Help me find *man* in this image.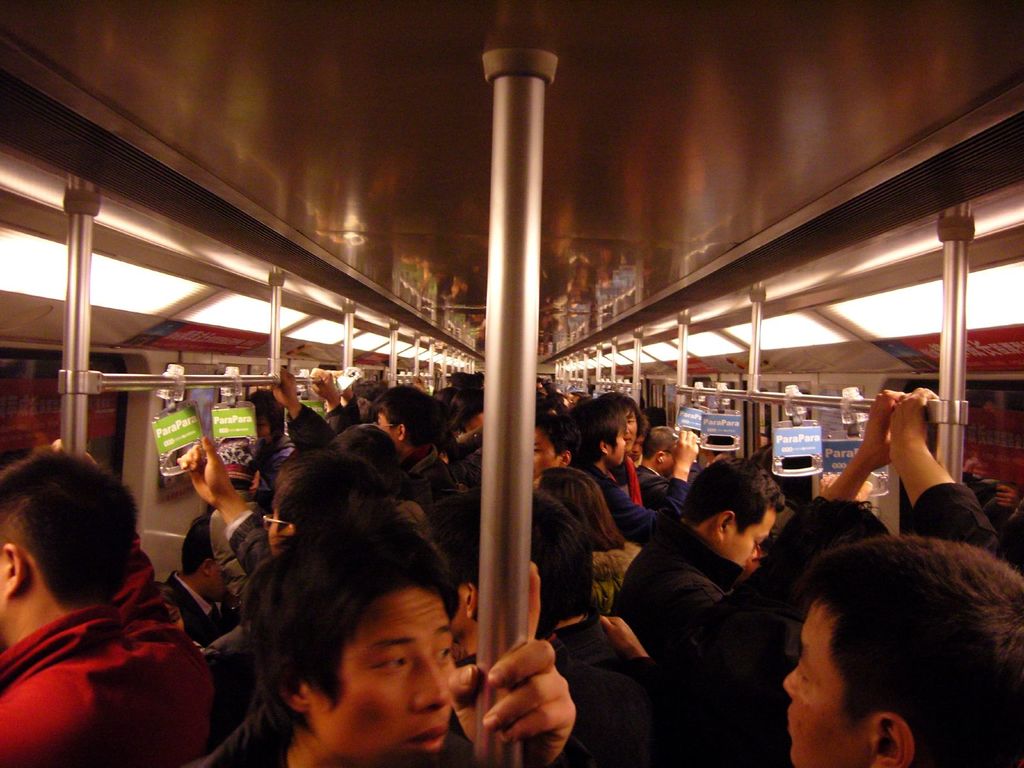
Found it: crop(572, 397, 701, 542).
